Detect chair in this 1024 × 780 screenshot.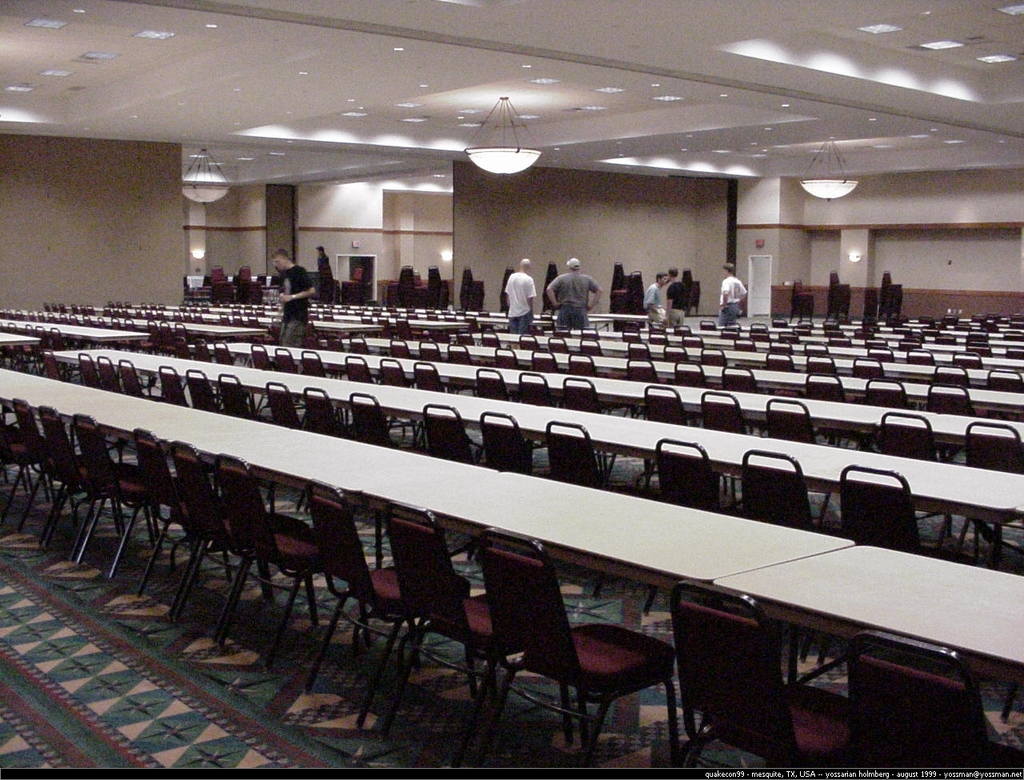
Detection: <box>42,402,134,562</box>.
